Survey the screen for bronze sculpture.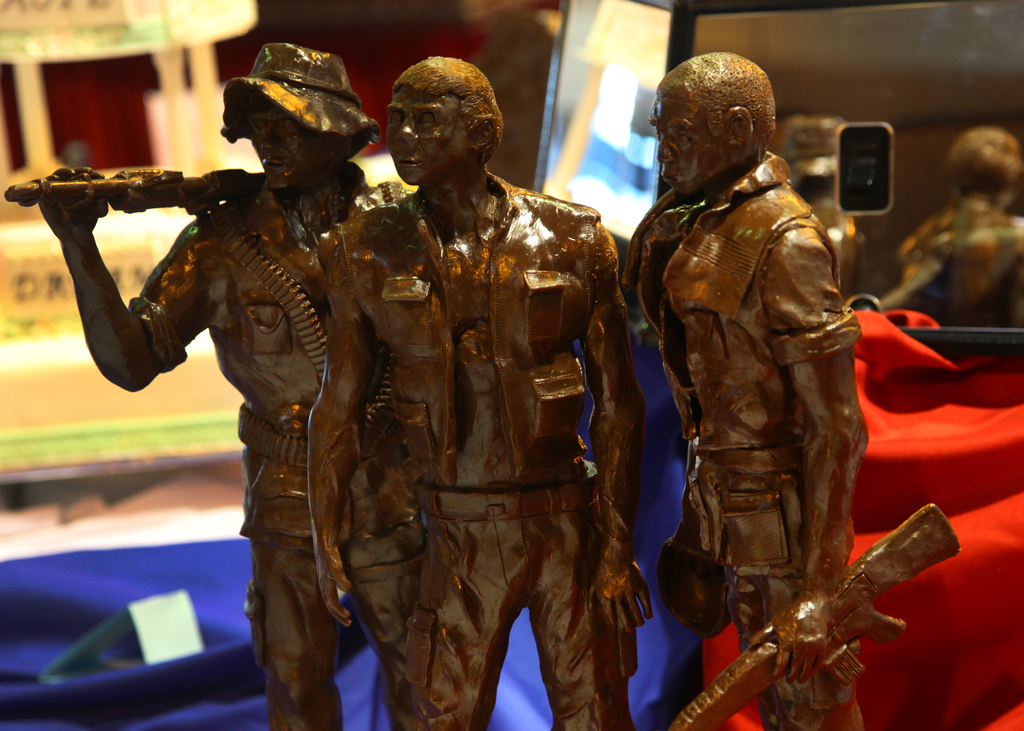
Survey found: select_region(308, 54, 656, 730).
